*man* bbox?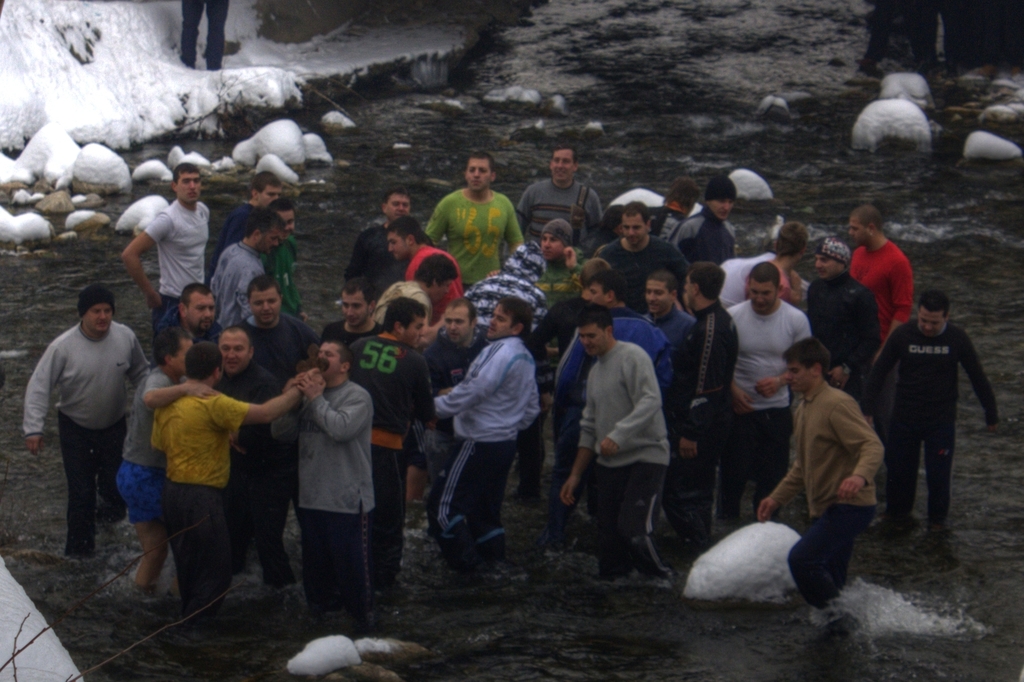
147/337/321/602
